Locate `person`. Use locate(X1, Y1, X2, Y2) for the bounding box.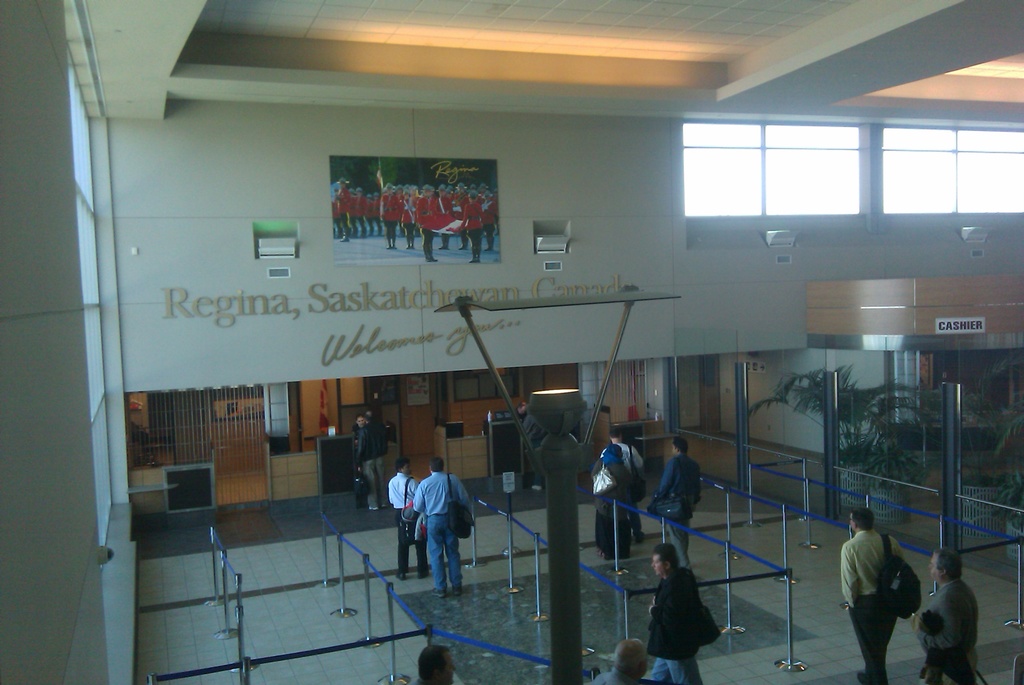
locate(594, 446, 644, 559).
